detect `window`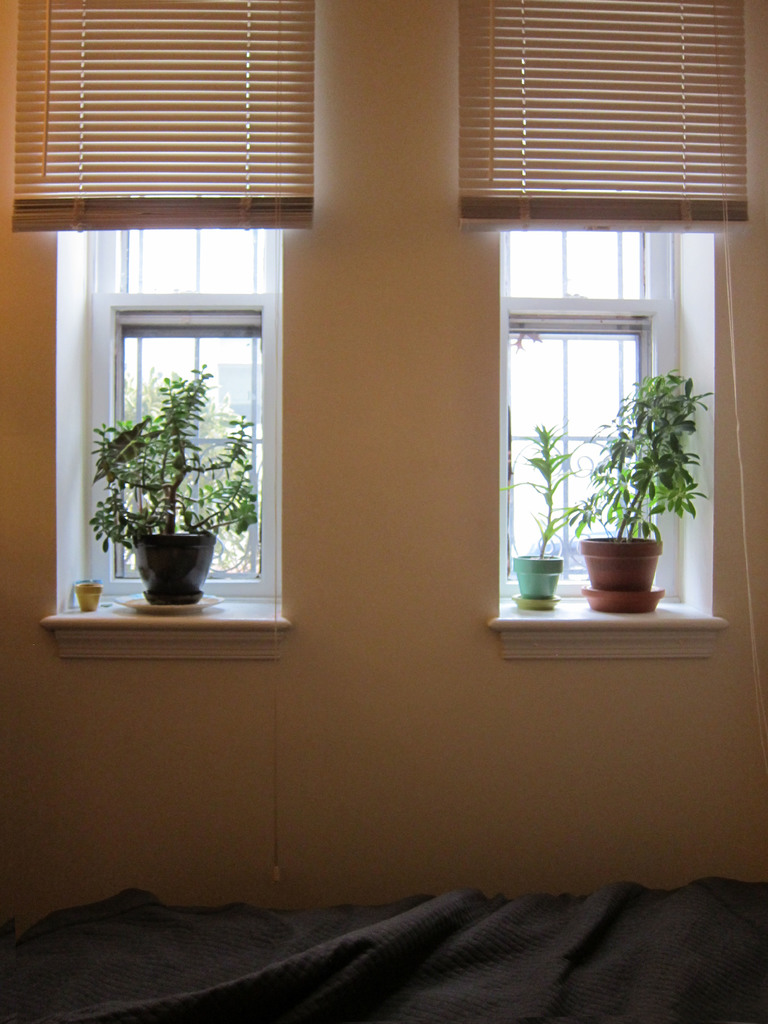
[484, 232, 735, 665]
